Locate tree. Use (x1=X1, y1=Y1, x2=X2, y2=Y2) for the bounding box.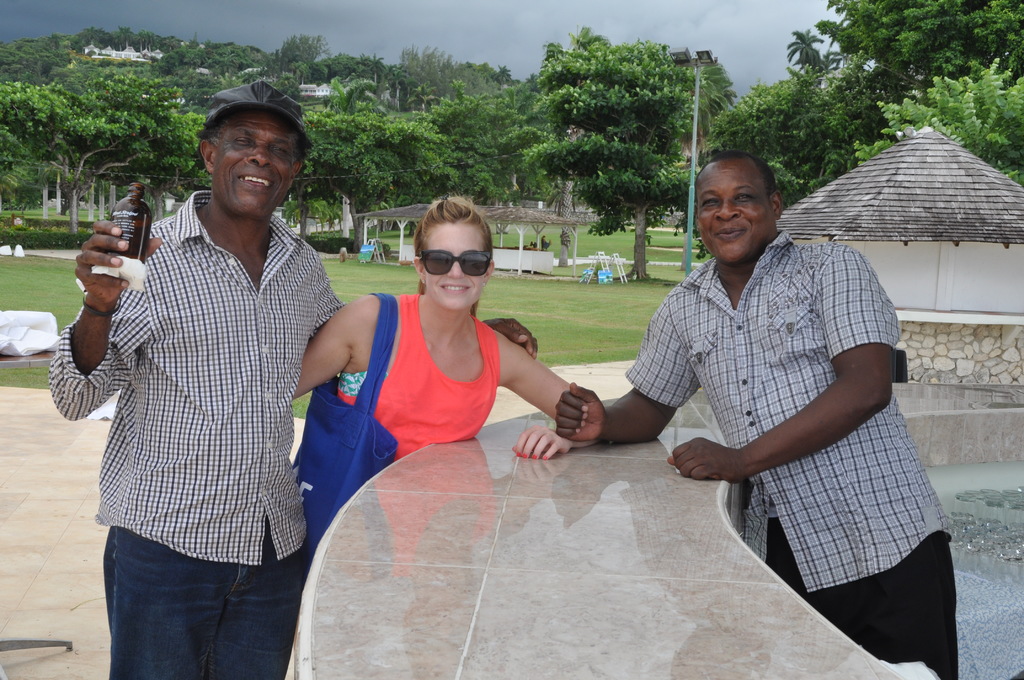
(x1=289, y1=109, x2=387, y2=243).
